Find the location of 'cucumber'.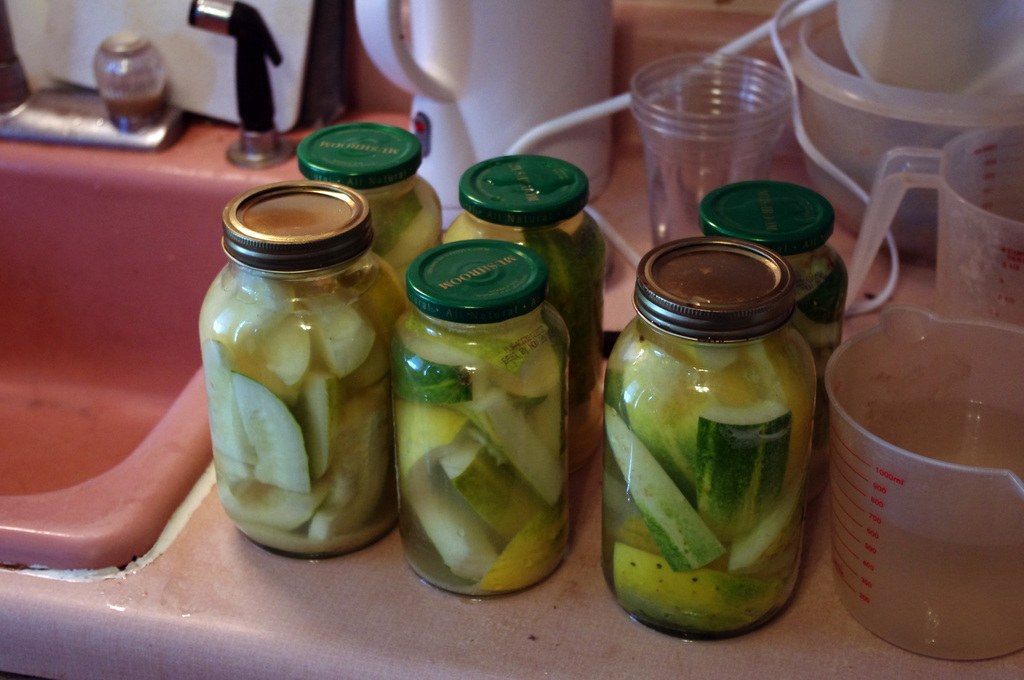
Location: locate(601, 398, 723, 574).
